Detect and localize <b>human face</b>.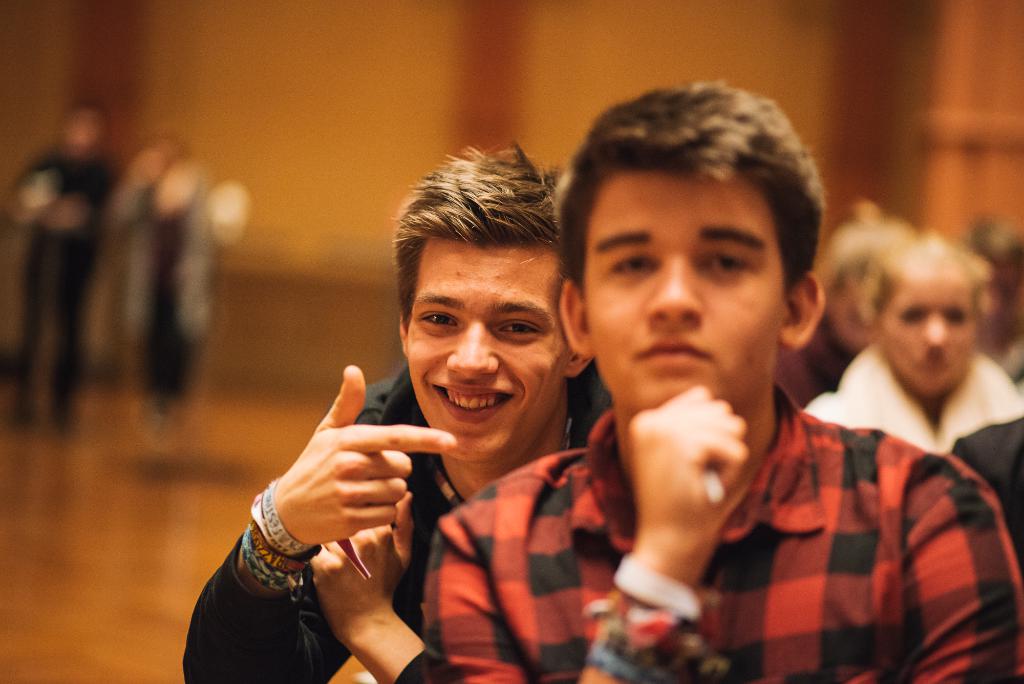
Localized at Rect(586, 168, 780, 407).
